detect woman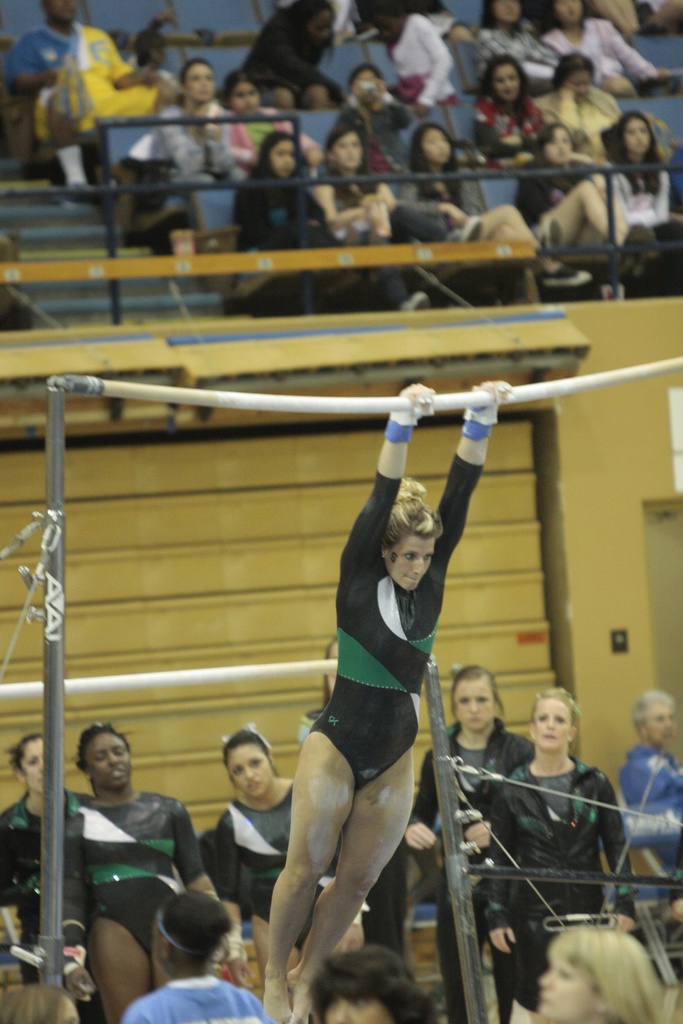
select_region(468, 51, 552, 173)
